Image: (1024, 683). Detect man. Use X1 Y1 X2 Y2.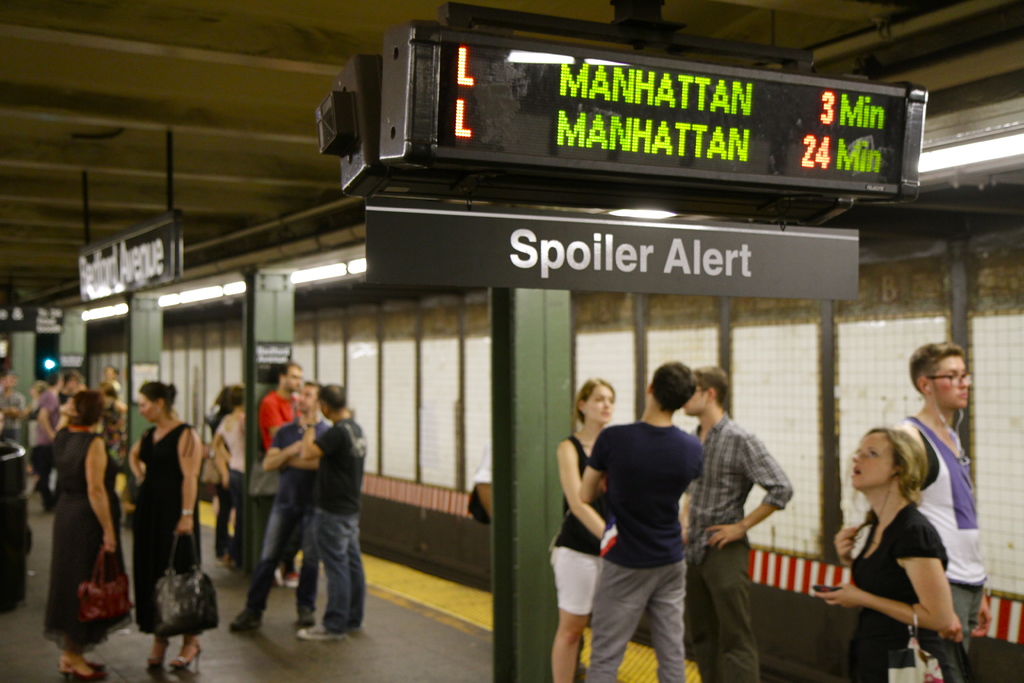
0 374 28 436.
